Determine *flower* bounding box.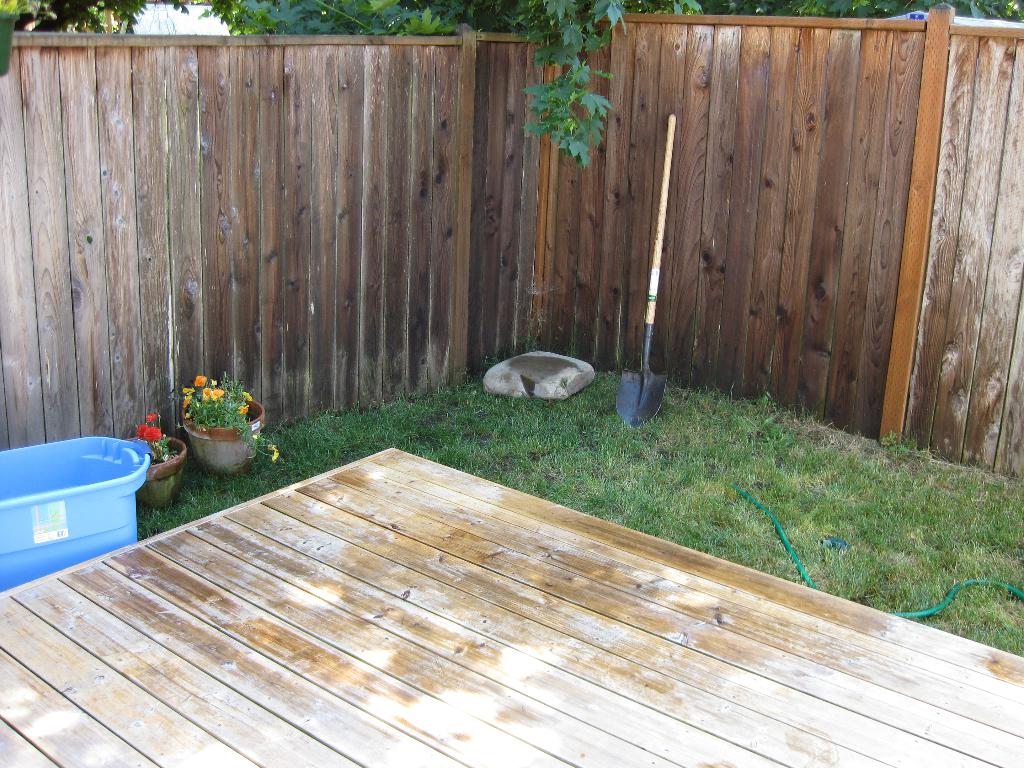
Determined: x1=136 y1=428 x2=159 y2=440.
